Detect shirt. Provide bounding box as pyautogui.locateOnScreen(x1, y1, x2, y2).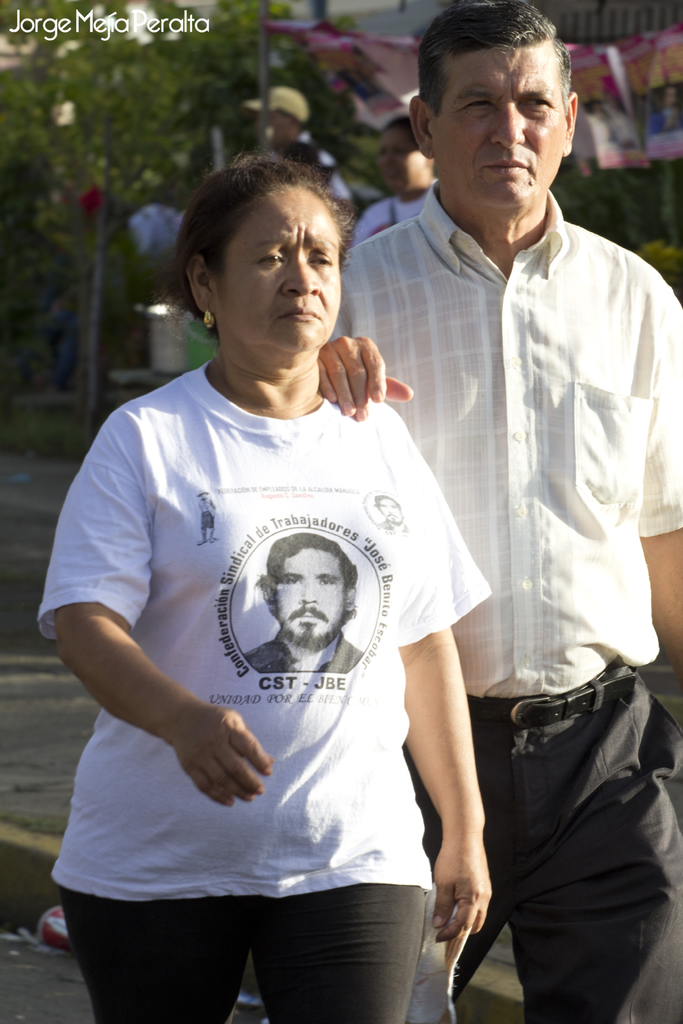
pyautogui.locateOnScreen(335, 174, 682, 703).
